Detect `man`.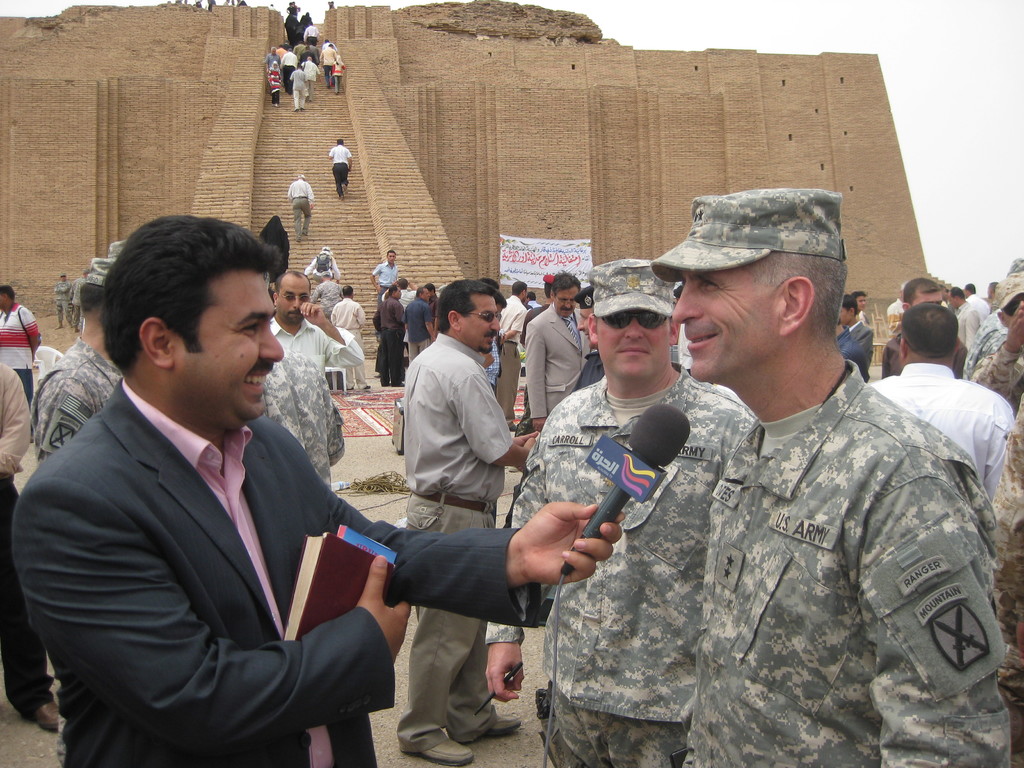
Detected at [x1=304, y1=243, x2=340, y2=280].
